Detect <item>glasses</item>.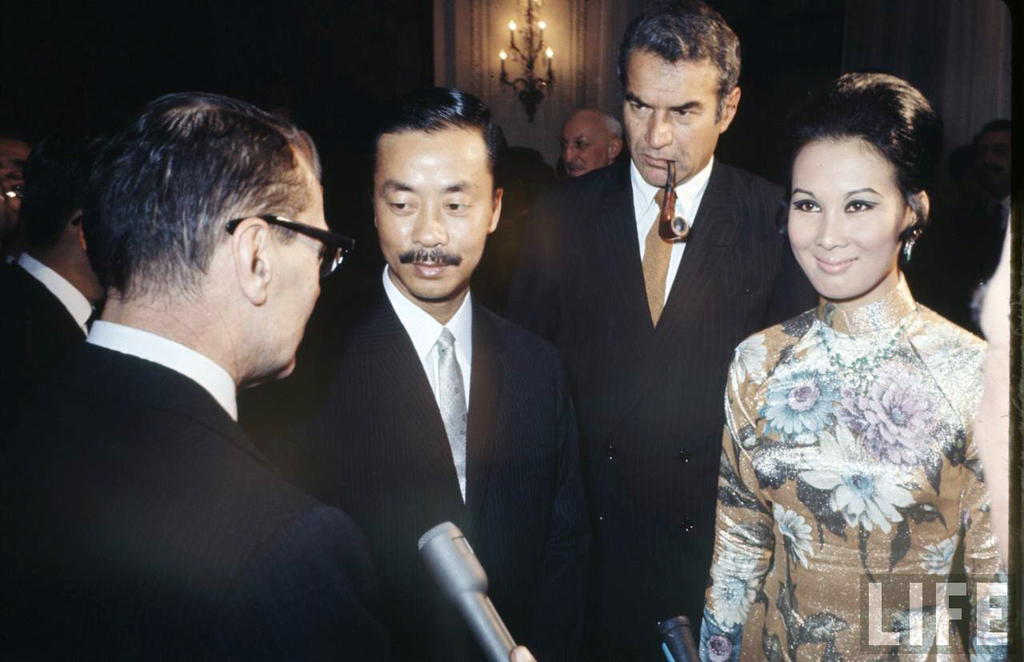
Detected at (x1=216, y1=208, x2=343, y2=257).
